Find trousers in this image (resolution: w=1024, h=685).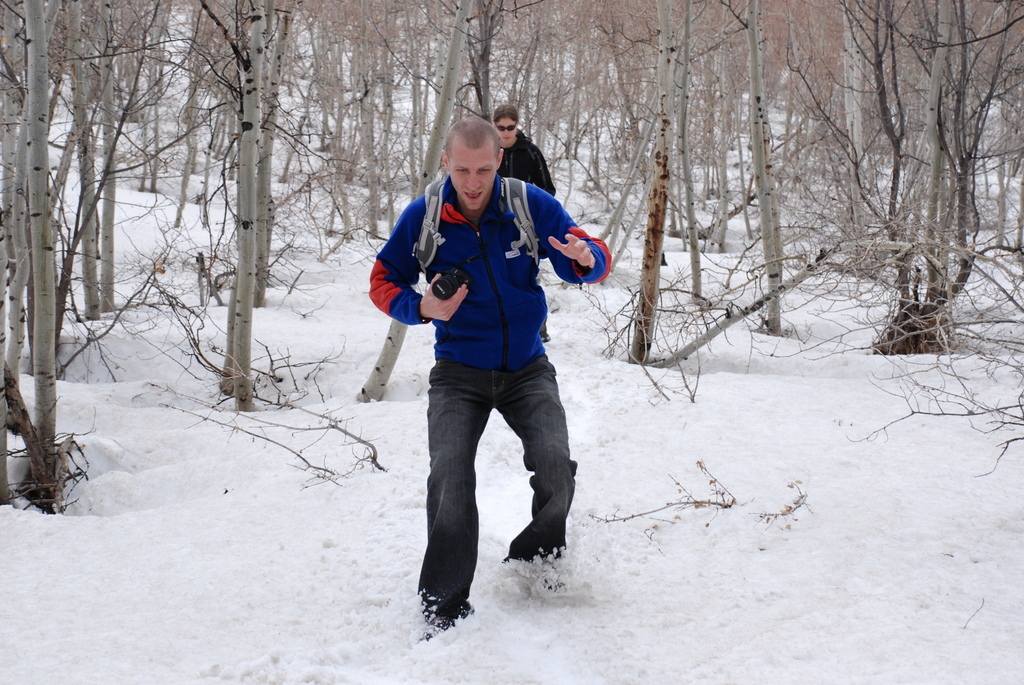
405, 361, 571, 604.
